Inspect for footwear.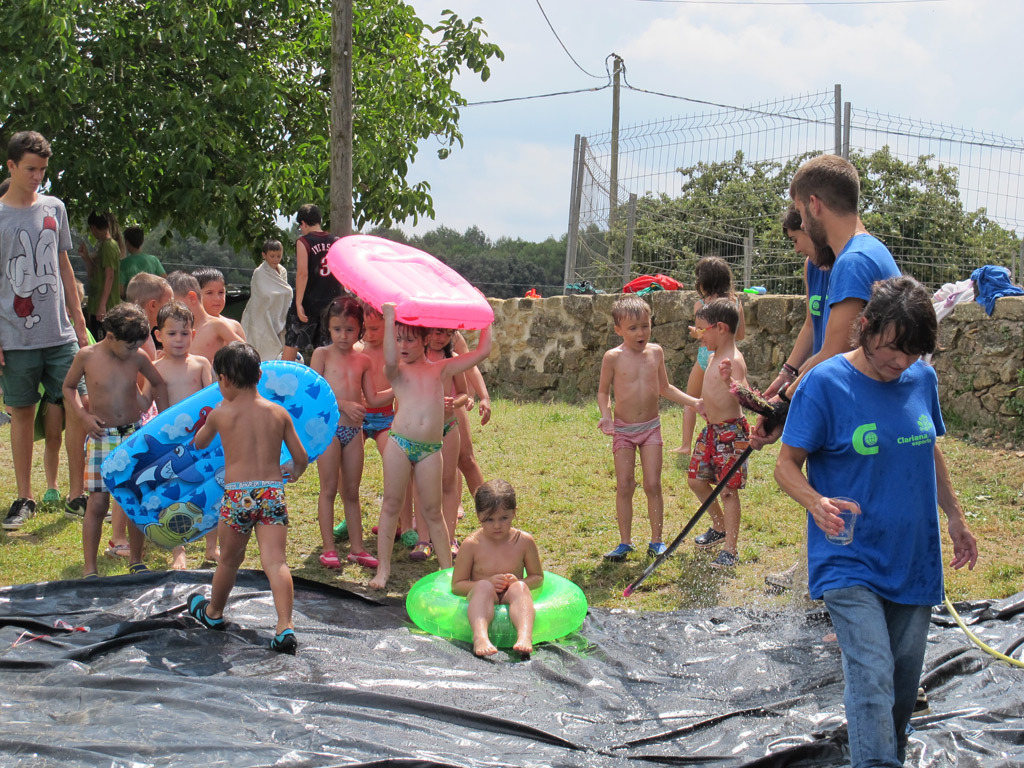
Inspection: x1=691 y1=526 x2=725 y2=547.
